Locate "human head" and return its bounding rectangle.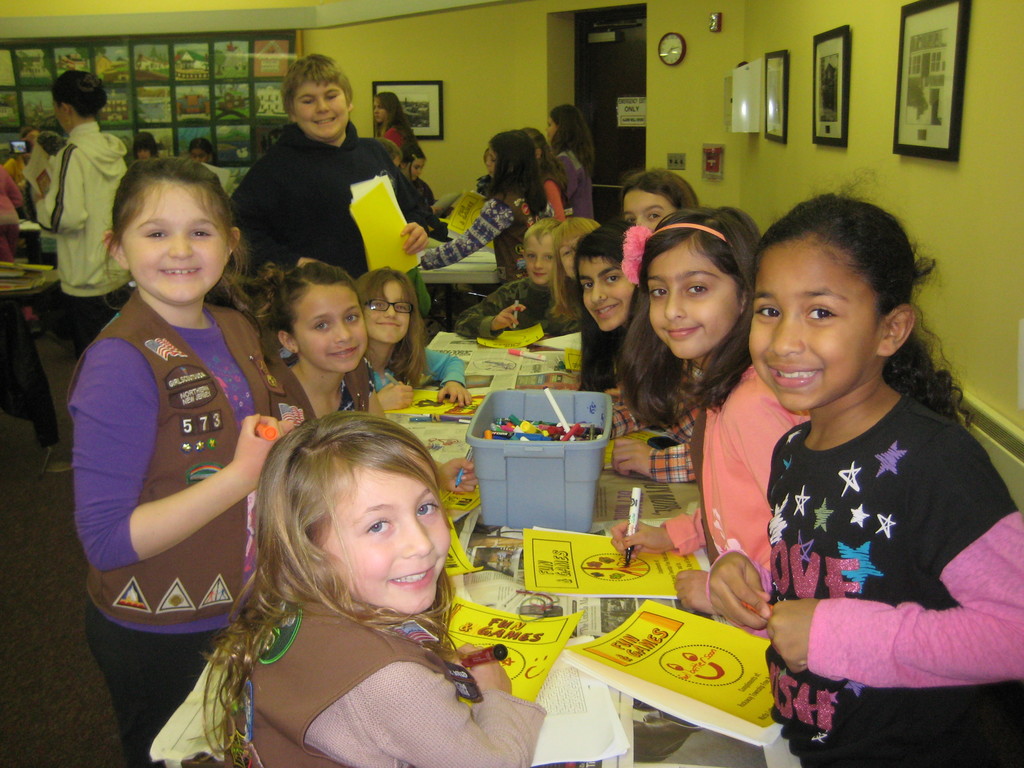
[401,140,426,181].
